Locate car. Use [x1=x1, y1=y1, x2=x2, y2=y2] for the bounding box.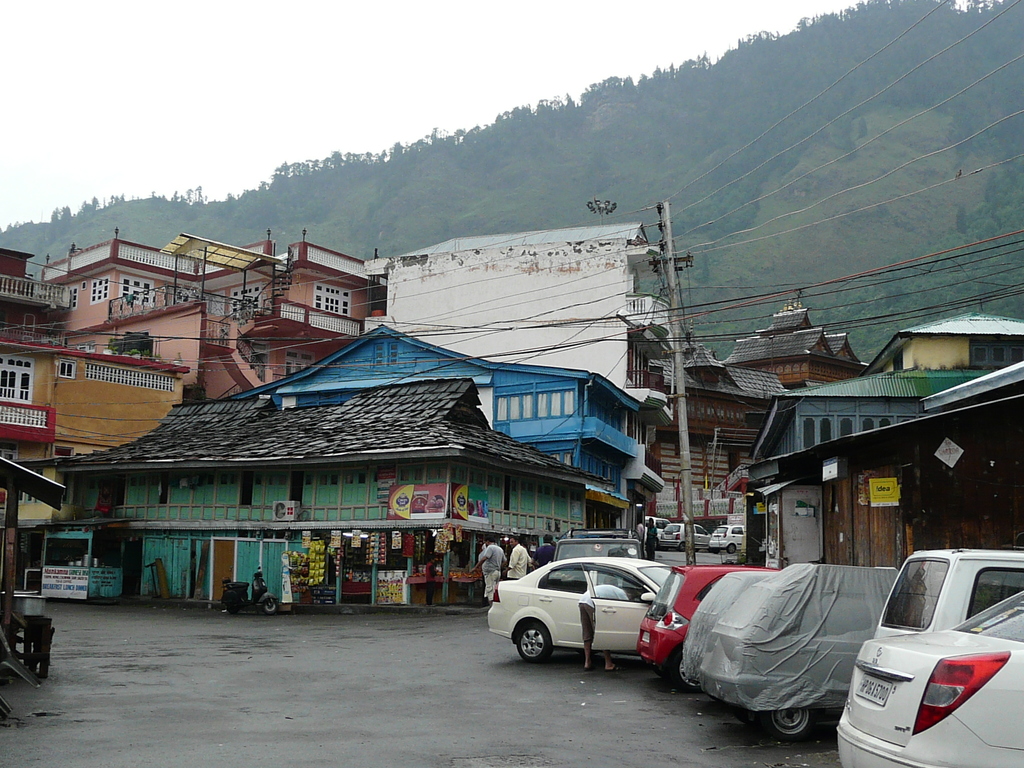
[x1=708, y1=521, x2=747, y2=553].
